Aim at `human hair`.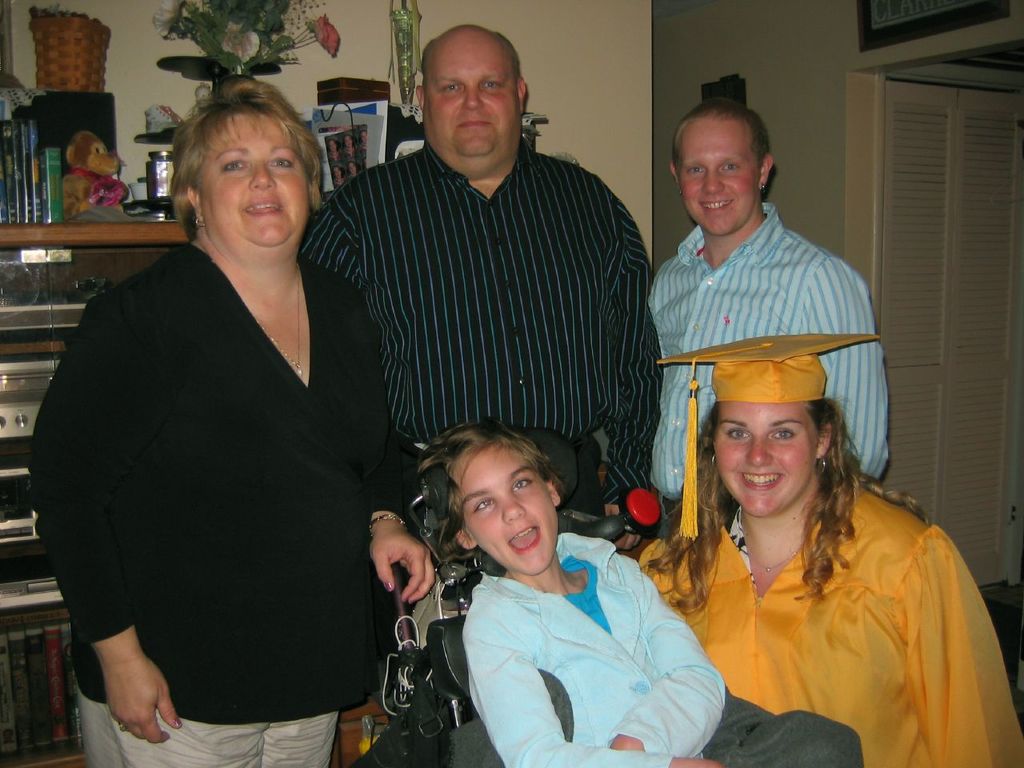
Aimed at 634:398:934:619.
